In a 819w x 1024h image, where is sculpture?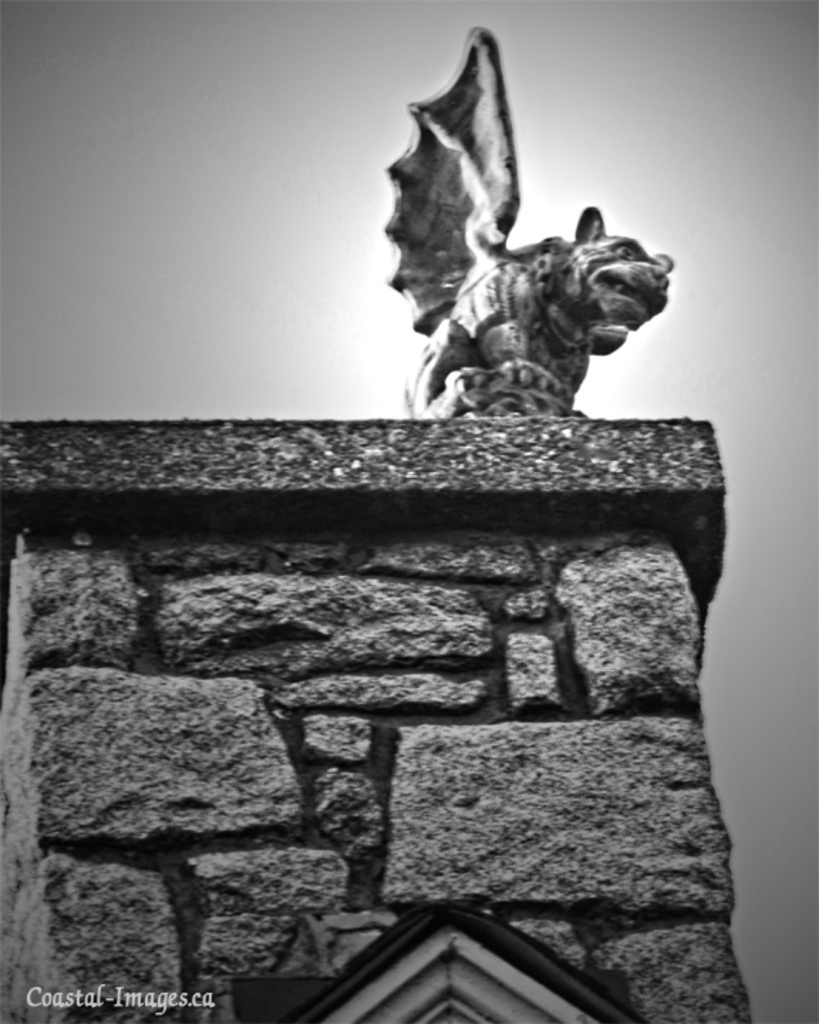
l=377, t=20, r=668, b=422.
